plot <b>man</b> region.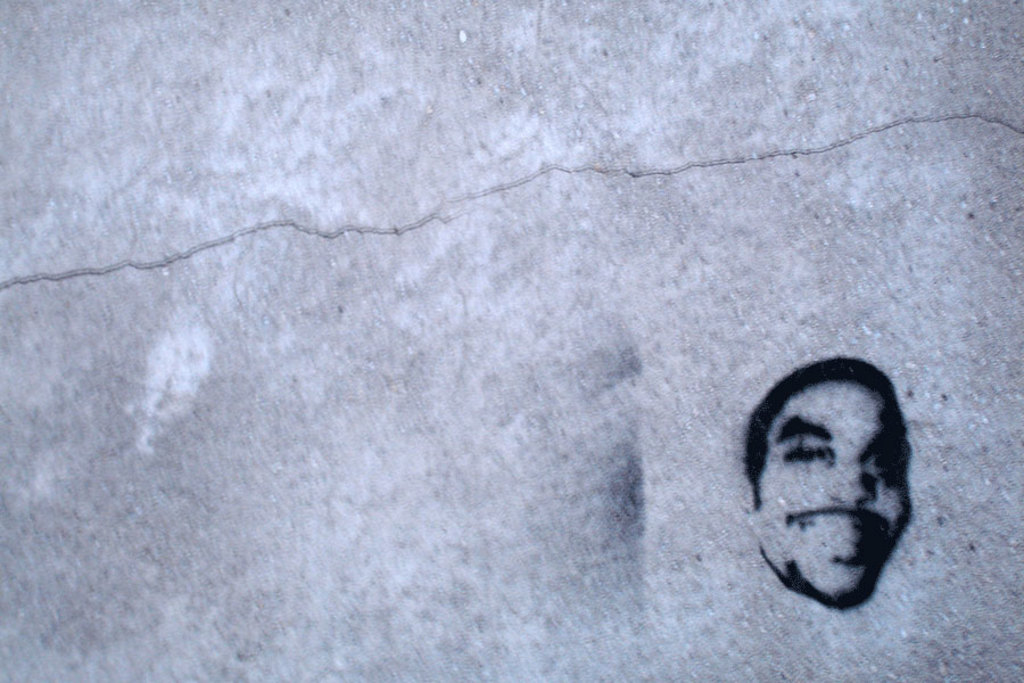
Plotted at <region>713, 343, 956, 628</region>.
